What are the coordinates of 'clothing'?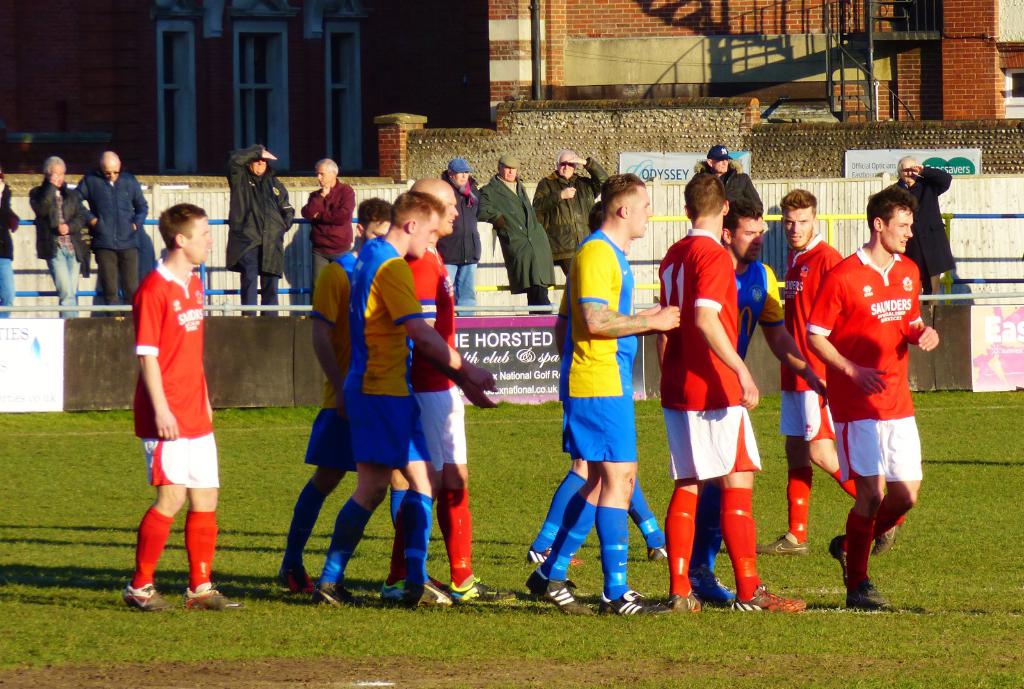
detection(695, 159, 763, 223).
